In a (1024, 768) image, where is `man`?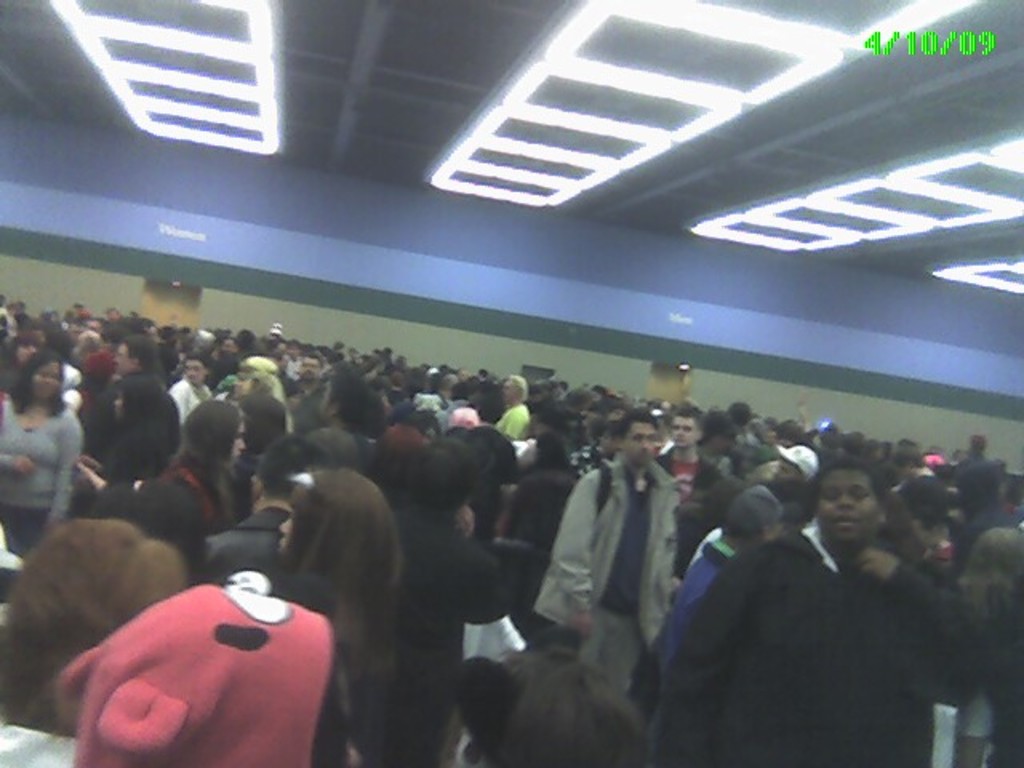
locate(650, 440, 987, 762).
